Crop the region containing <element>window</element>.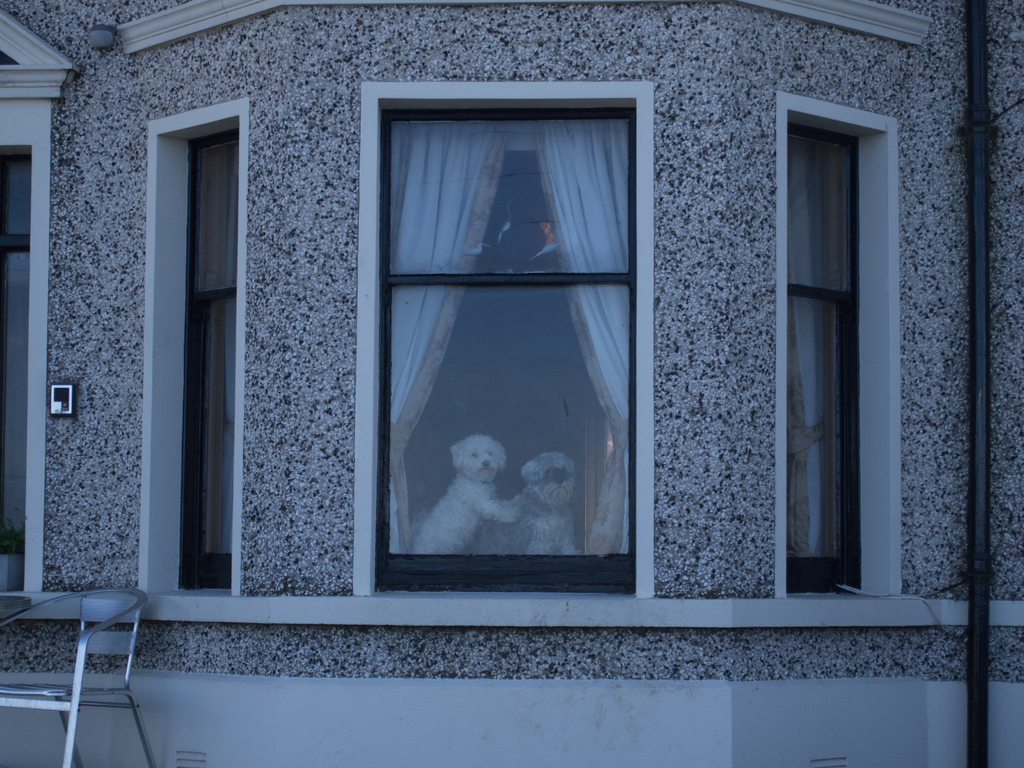
Crop region: left=134, top=95, right=251, bottom=602.
